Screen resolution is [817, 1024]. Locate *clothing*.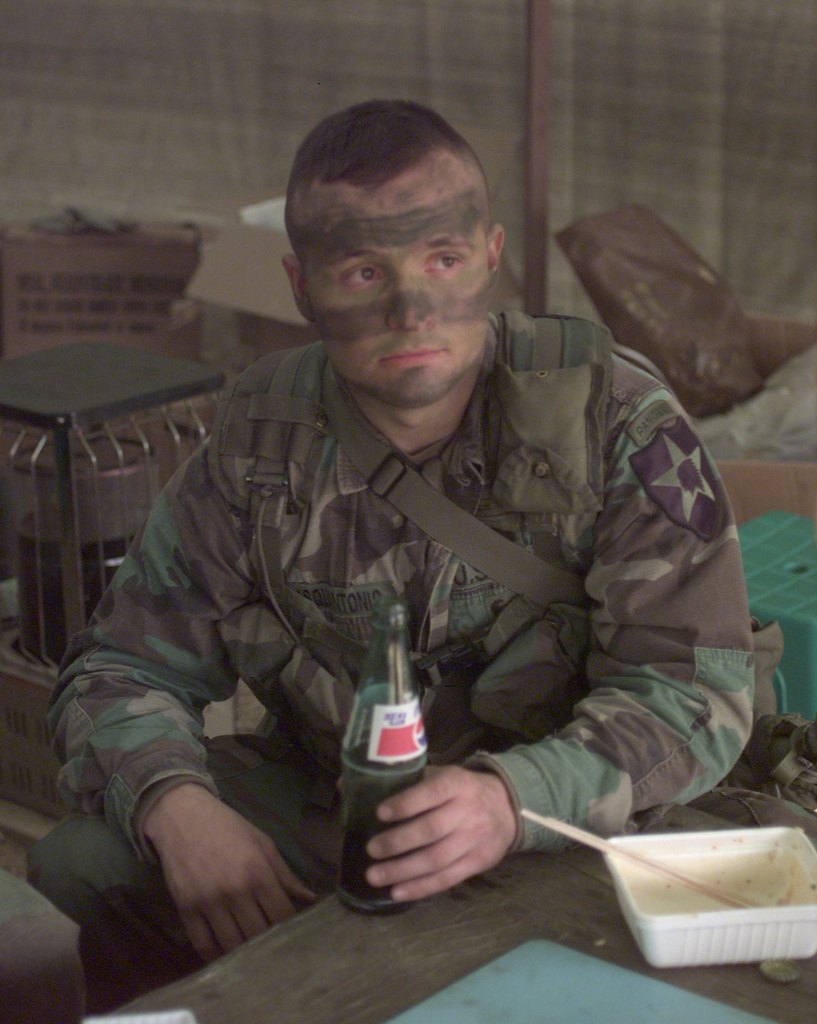
36 300 752 1010.
